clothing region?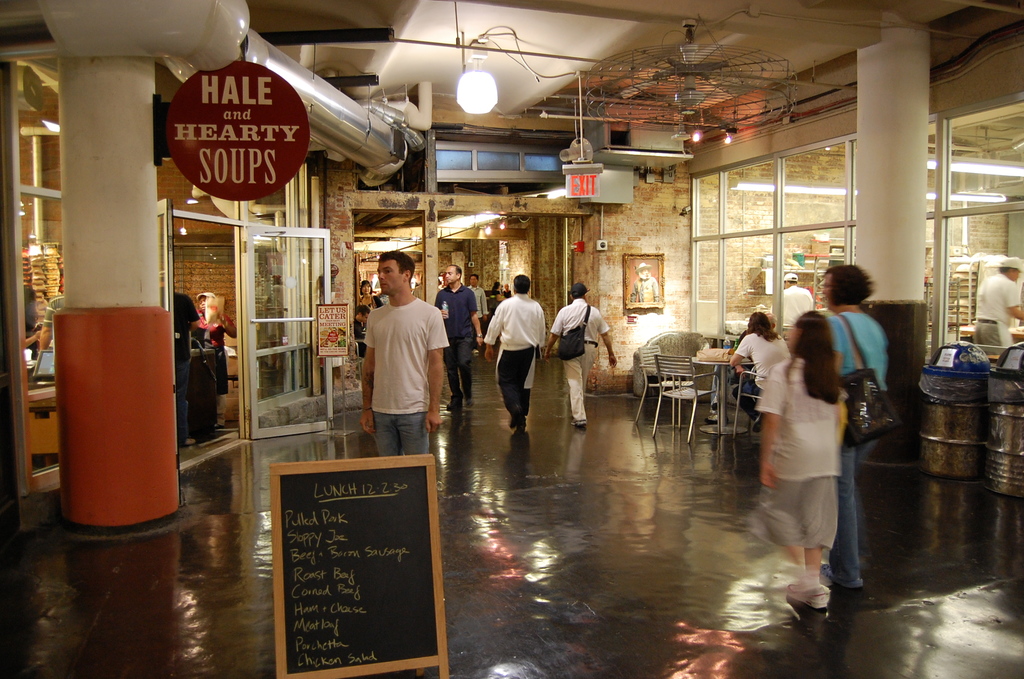
x1=751 y1=356 x2=847 y2=550
